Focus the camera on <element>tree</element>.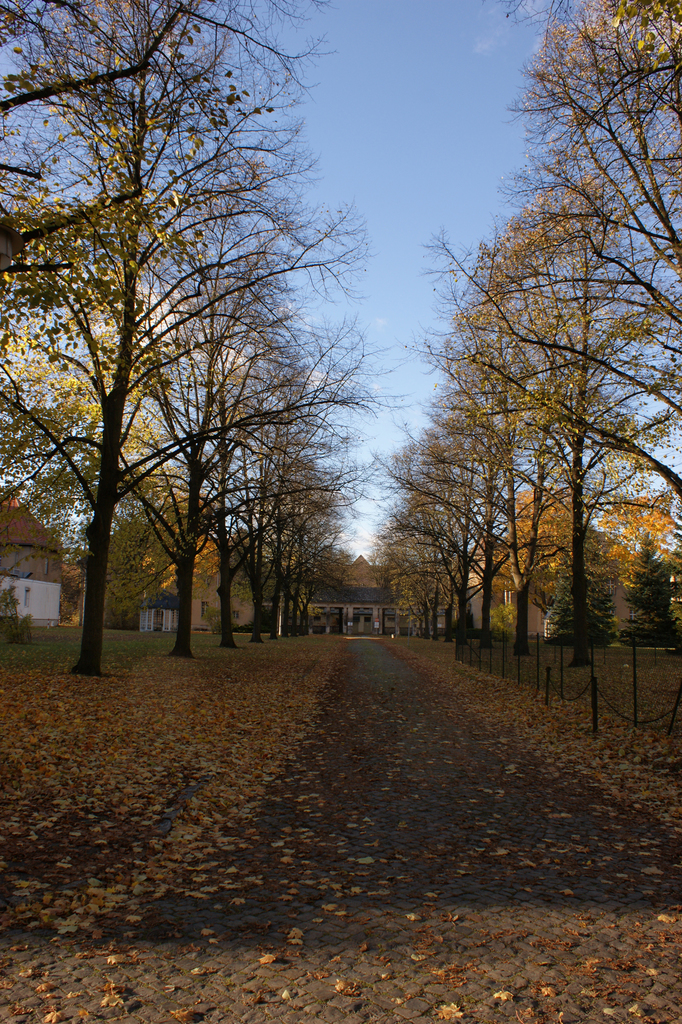
Focus region: bbox(21, 310, 389, 663).
